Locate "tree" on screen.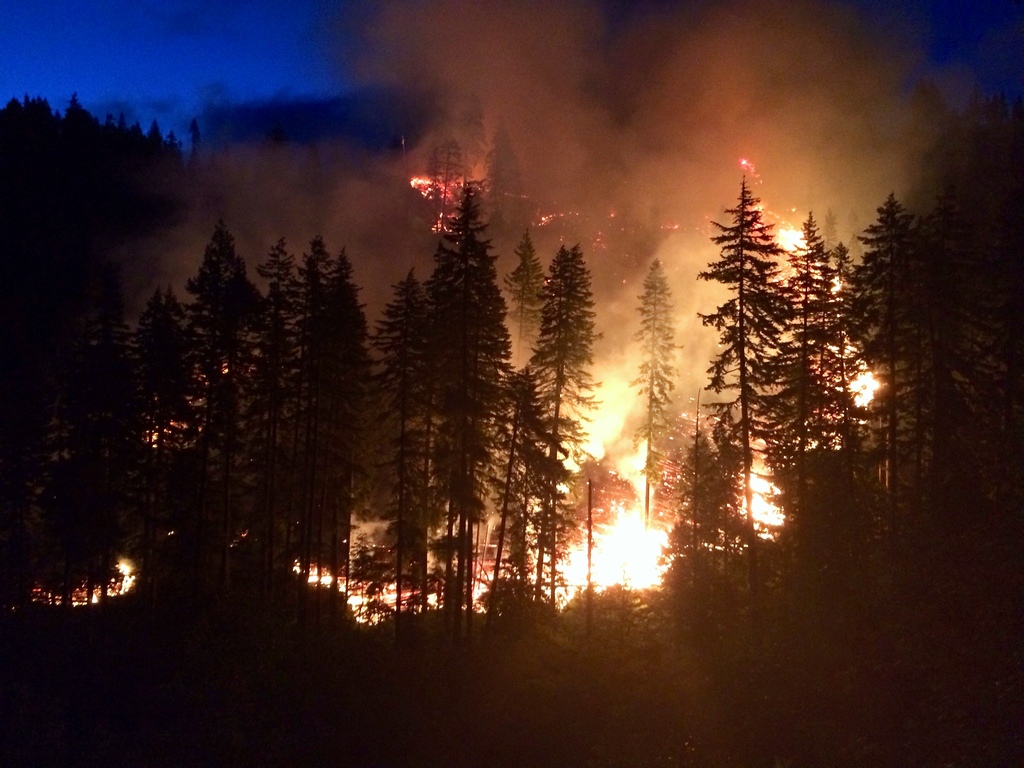
On screen at <box>467,365,563,605</box>.
